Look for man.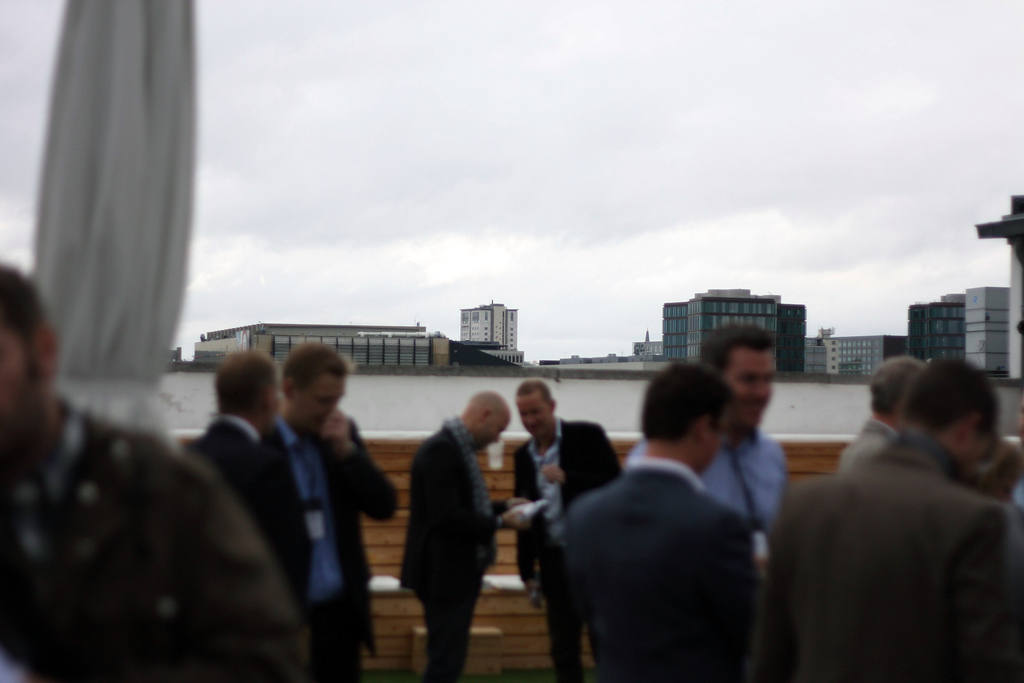
Found: crop(193, 349, 305, 573).
